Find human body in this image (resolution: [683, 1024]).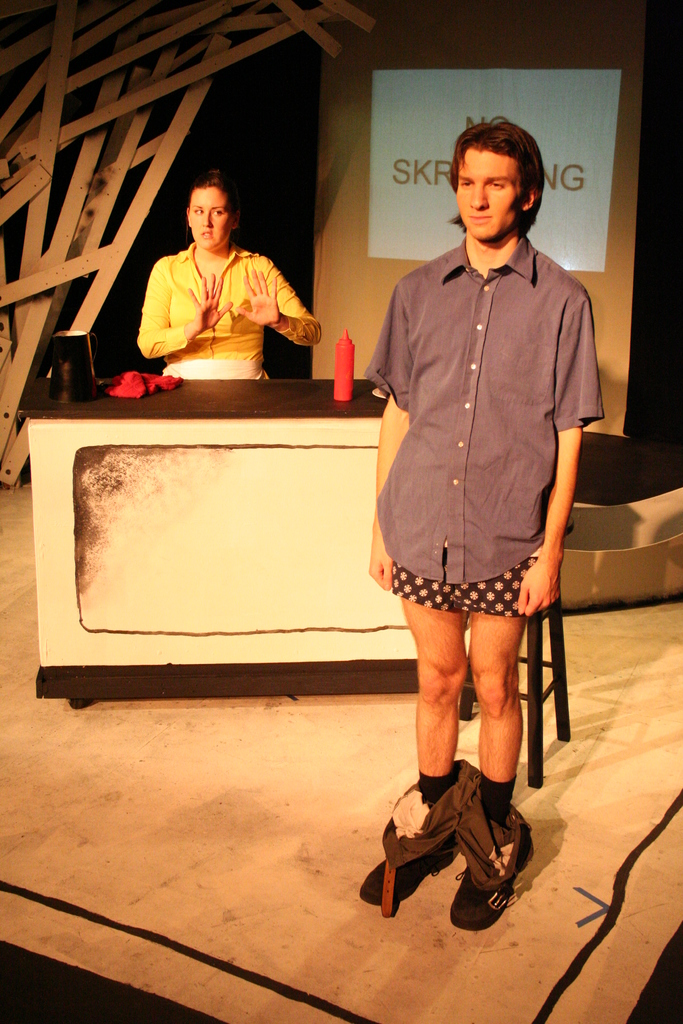
<box>137,166,325,383</box>.
